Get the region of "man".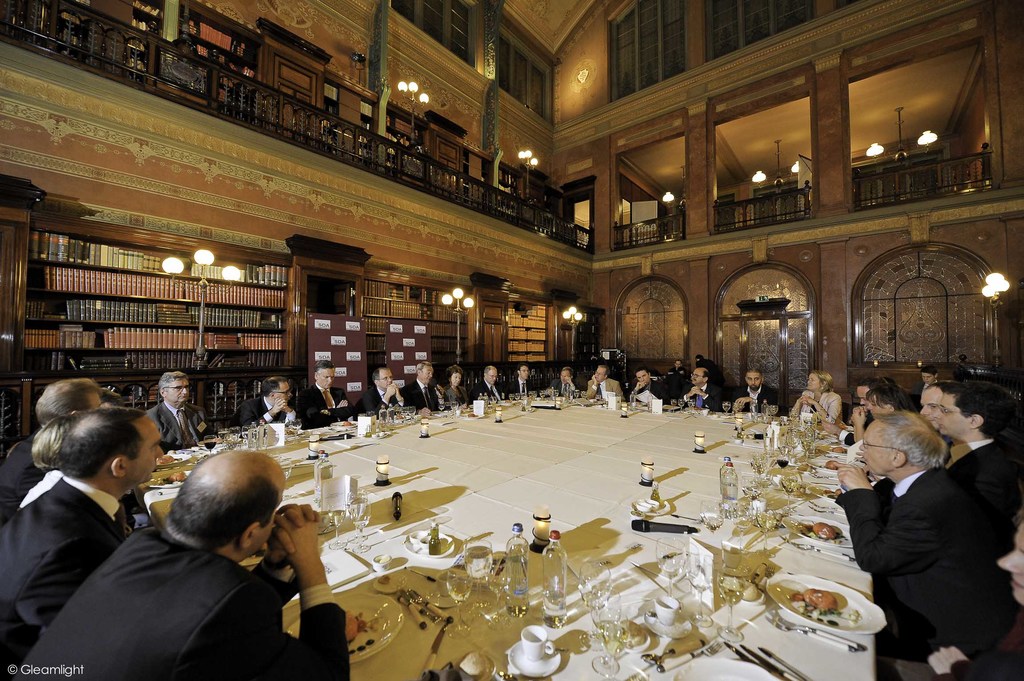
<box>301,366,356,432</box>.
